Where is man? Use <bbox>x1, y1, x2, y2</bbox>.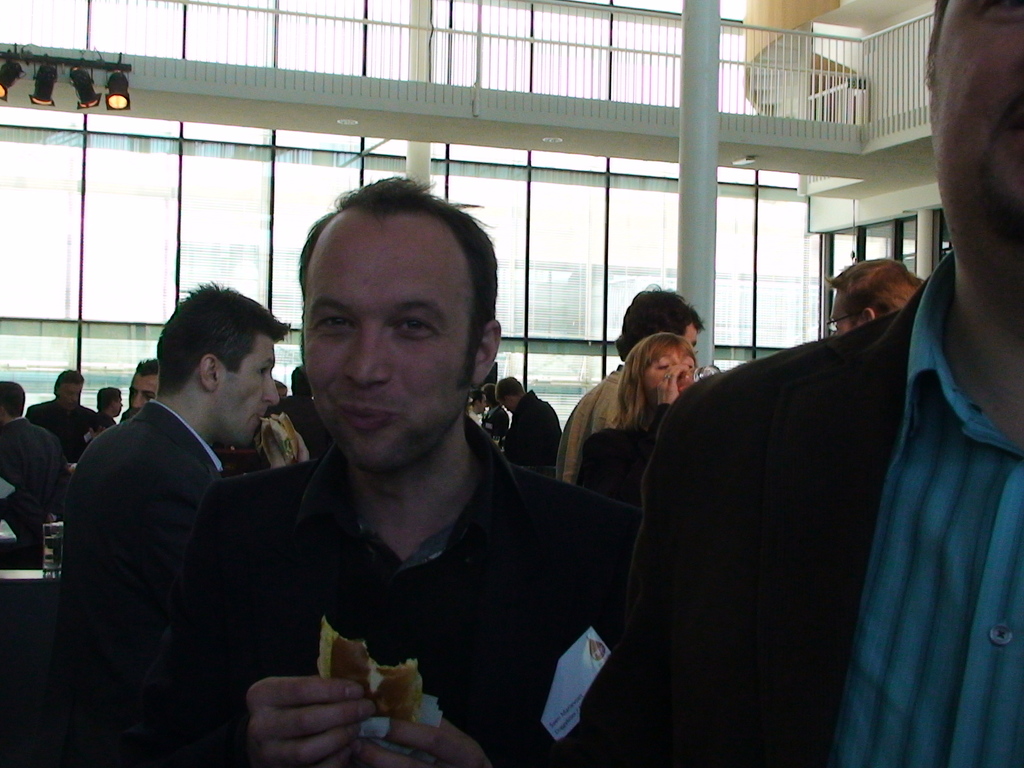
<bbox>564, 283, 708, 480</bbox>.
